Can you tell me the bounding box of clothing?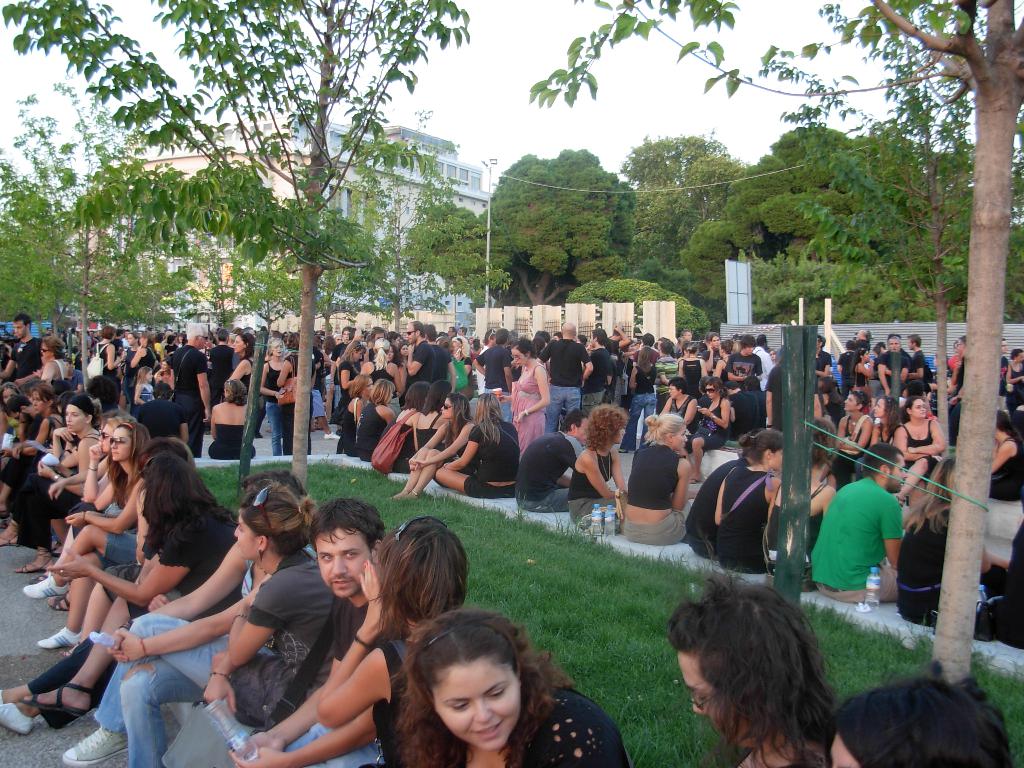
l=280, t=636, r=428, b=767.
